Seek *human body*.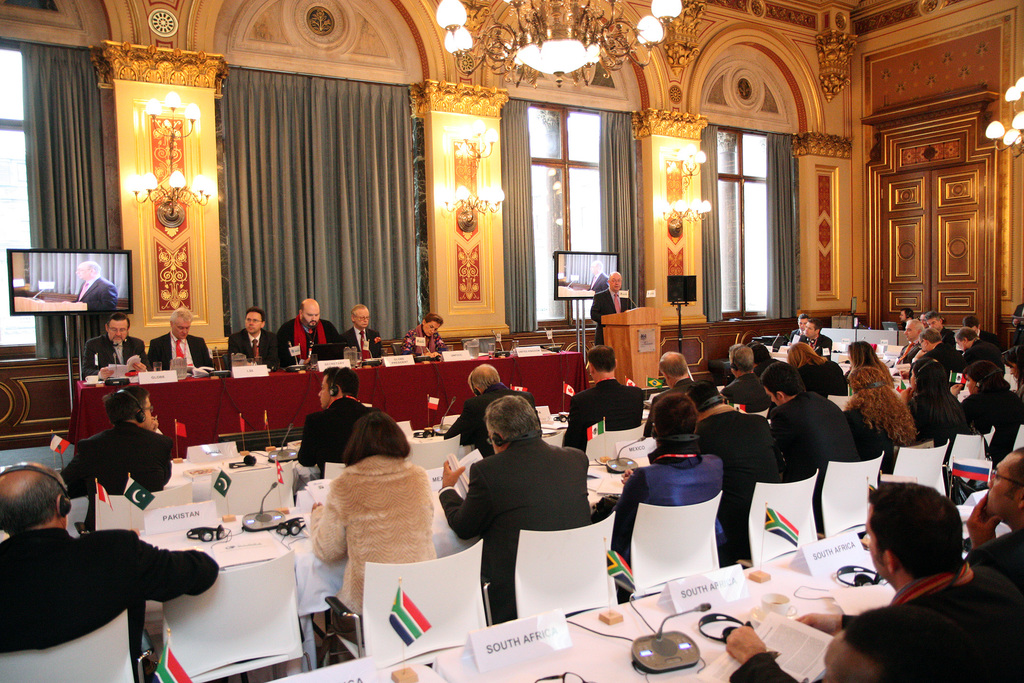
box(152, 309, 214, 373).
